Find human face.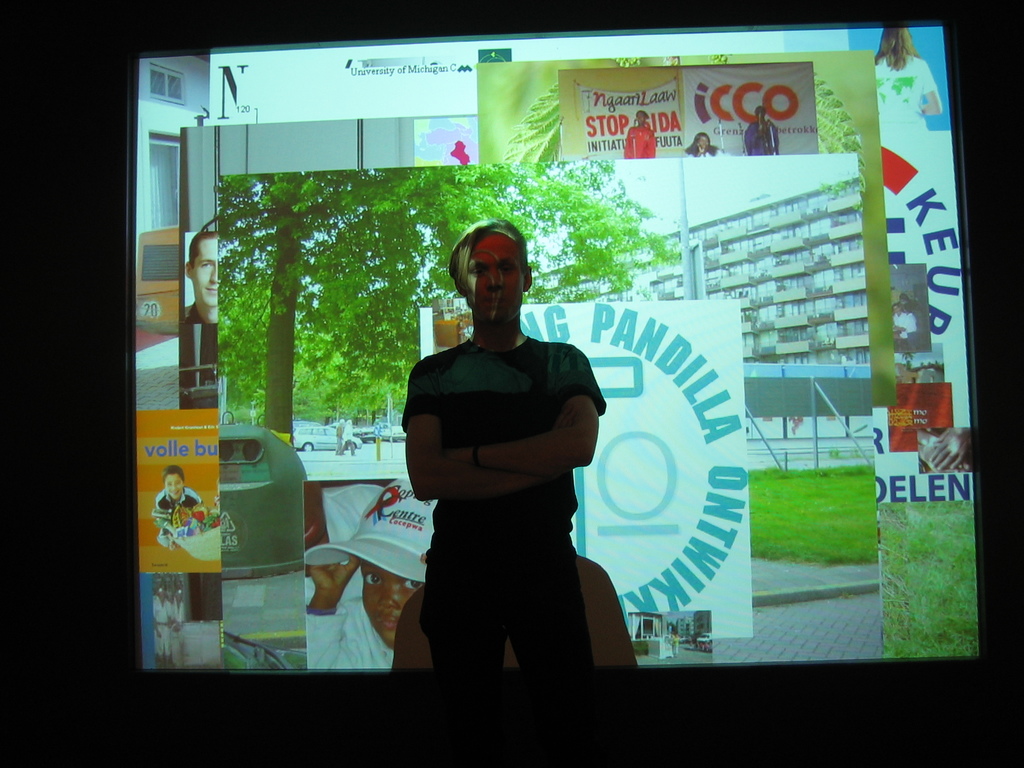
(left=358, top=559, right=420, bottom=644).
